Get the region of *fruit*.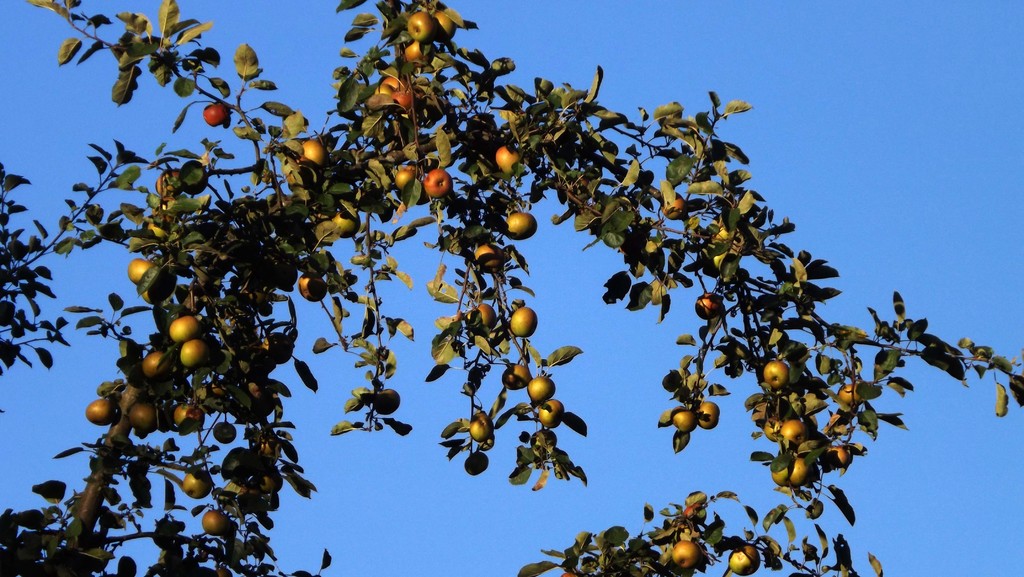
(x1=837, y1=380, x2=860, y2=409).
